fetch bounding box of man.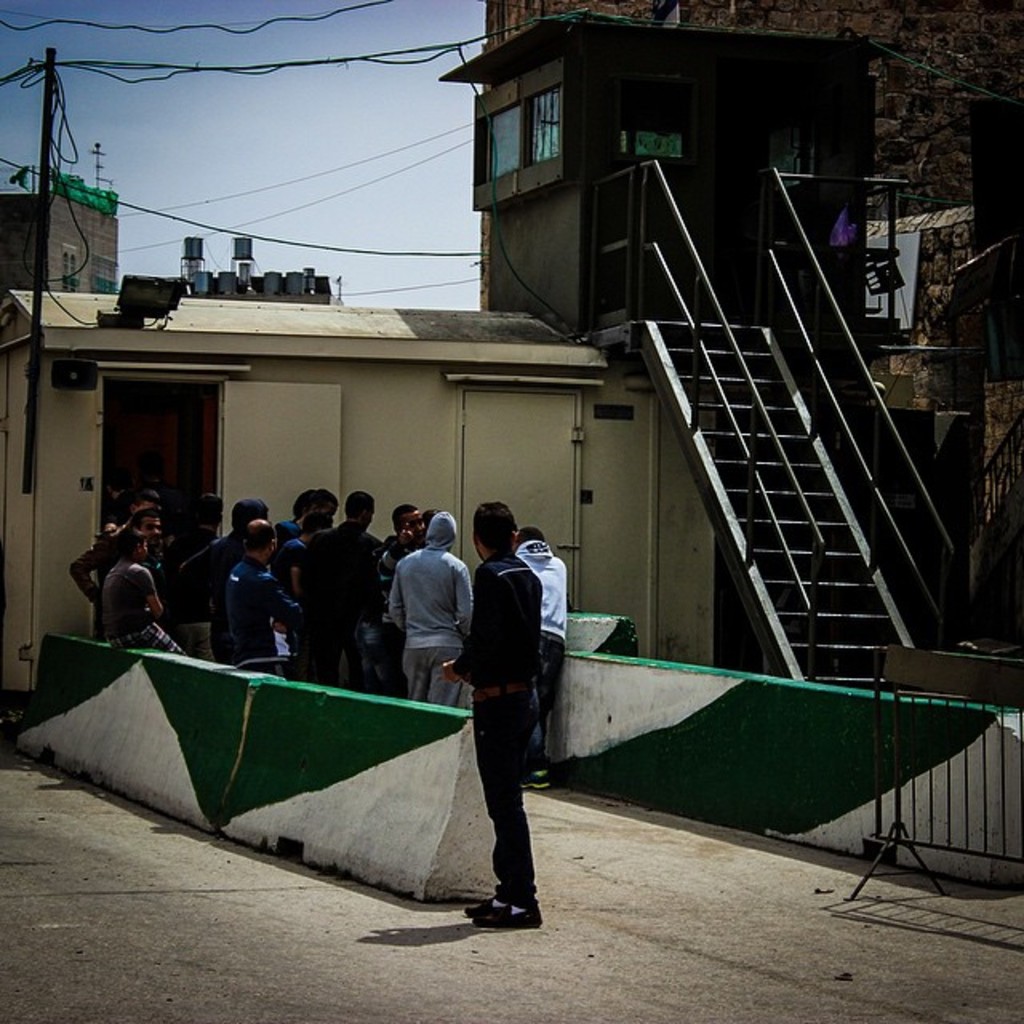
Bbox: bbox(277, 509, 330, 597).
